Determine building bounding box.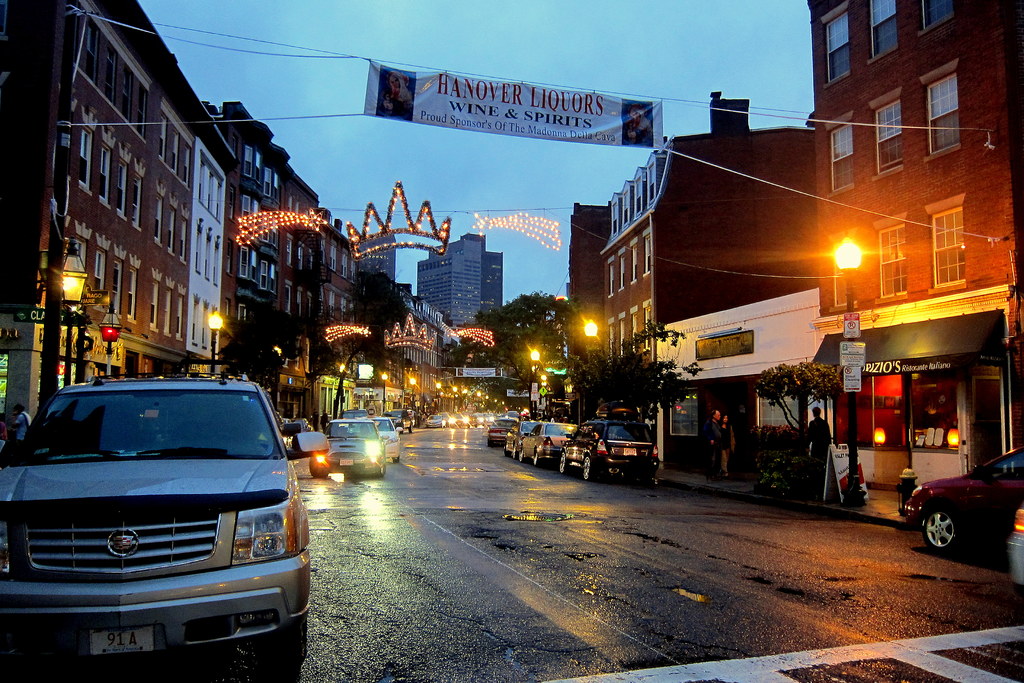
Determined: locate(1, 0, 227, 420).
